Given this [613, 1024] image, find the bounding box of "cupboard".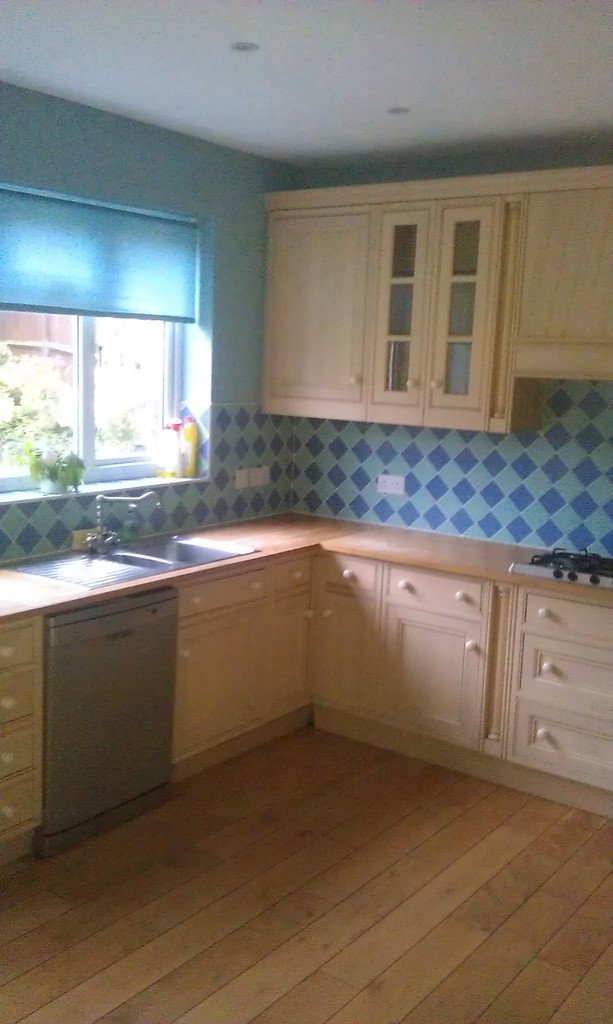
Rect(268, 164, 612, 435).
